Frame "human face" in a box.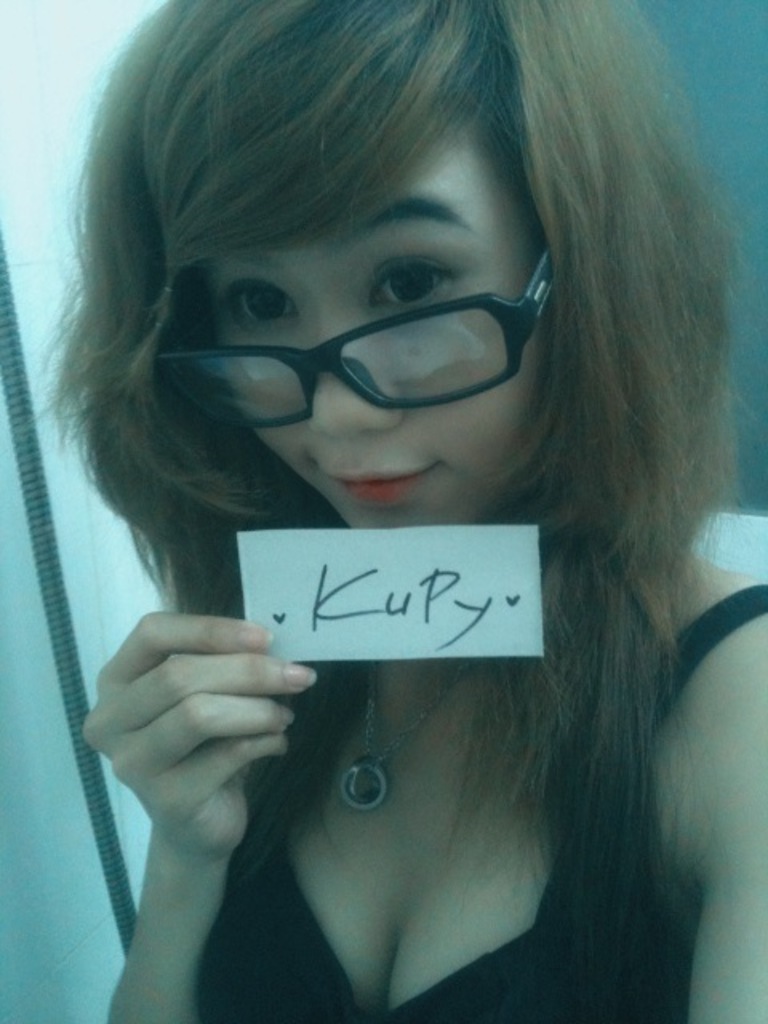
205, 133, 546, 528.
